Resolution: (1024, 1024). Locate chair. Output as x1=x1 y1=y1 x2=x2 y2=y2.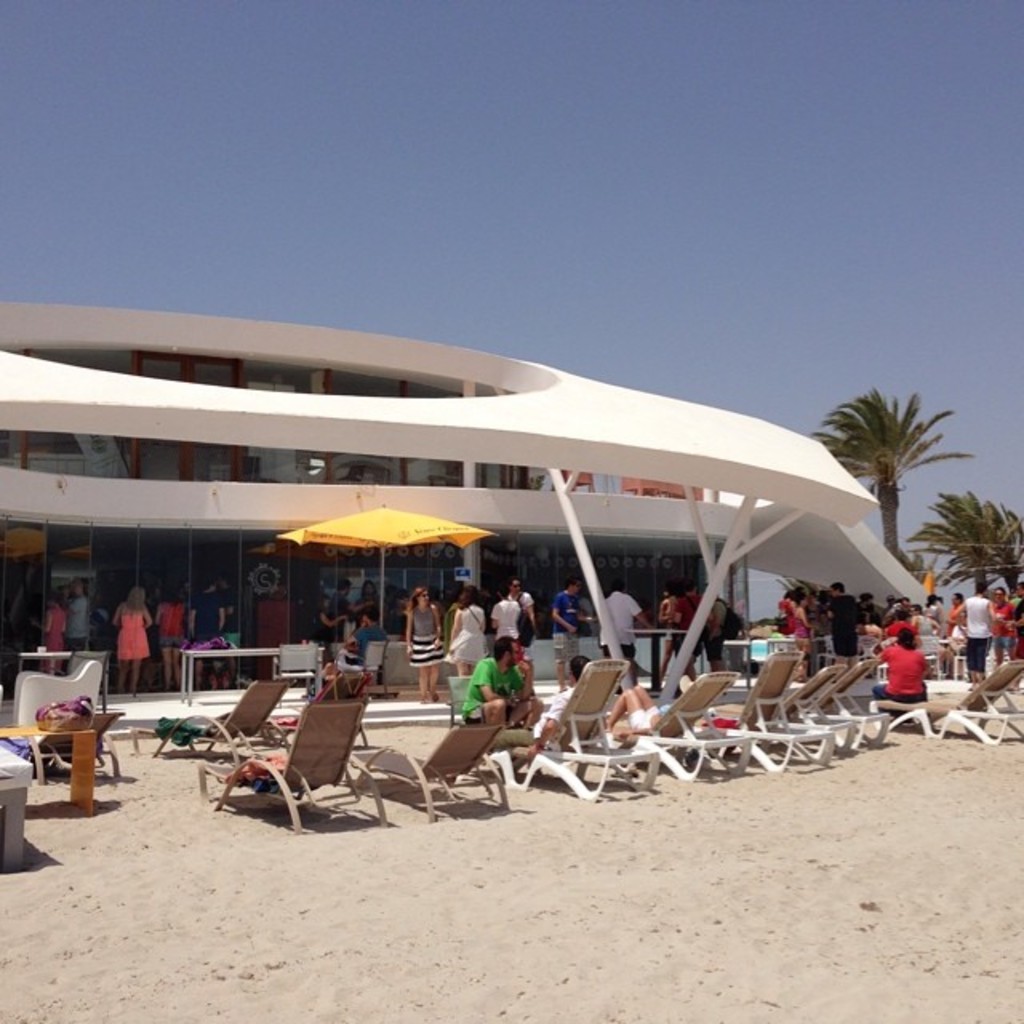
x1=131 y1=677 x2=290 y2=762.
